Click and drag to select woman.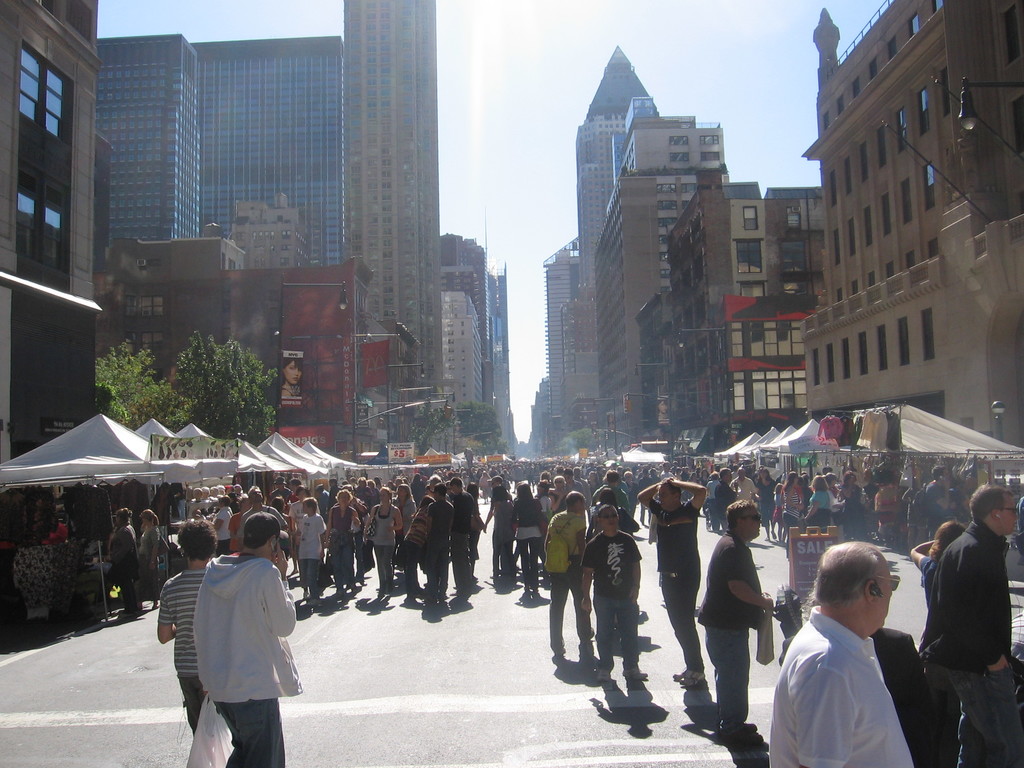
Selection: (324, 490, 358, 596).
